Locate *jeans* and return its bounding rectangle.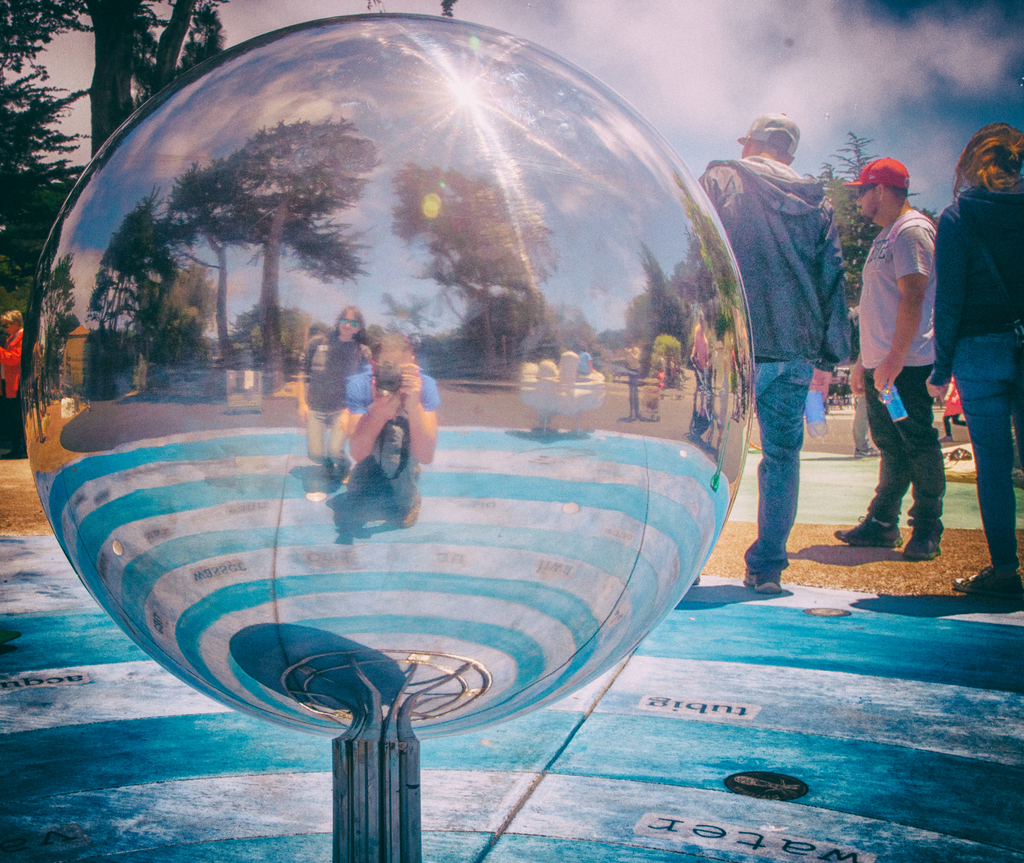
x1=938 y1=329 x2=1021 y2=584.
